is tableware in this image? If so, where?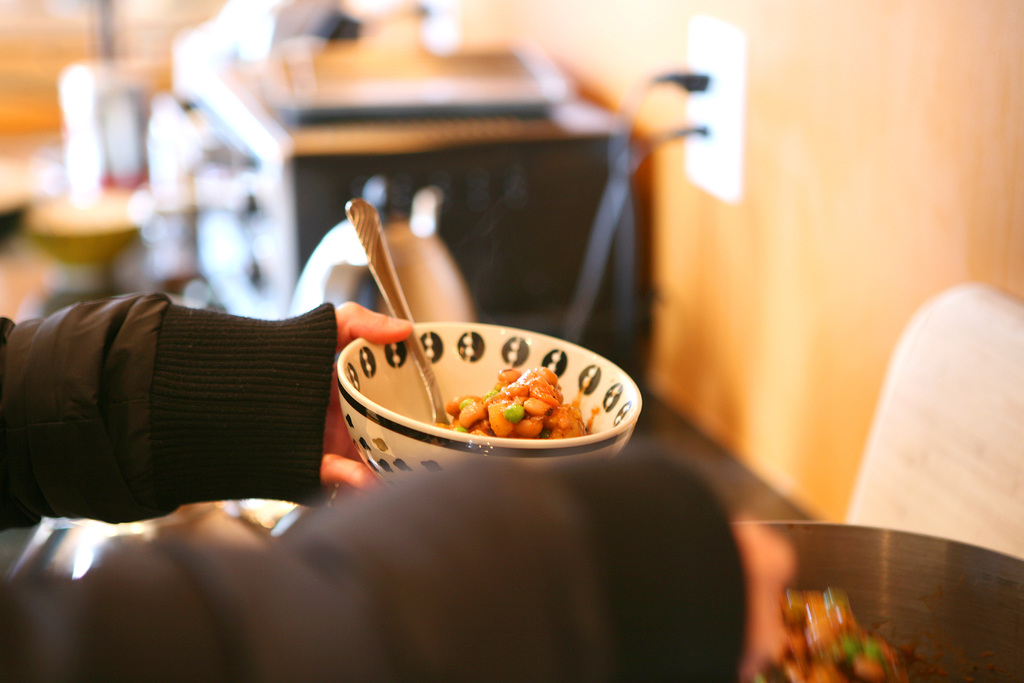
Yes, at bbox=(344, 197, 449, 423).
